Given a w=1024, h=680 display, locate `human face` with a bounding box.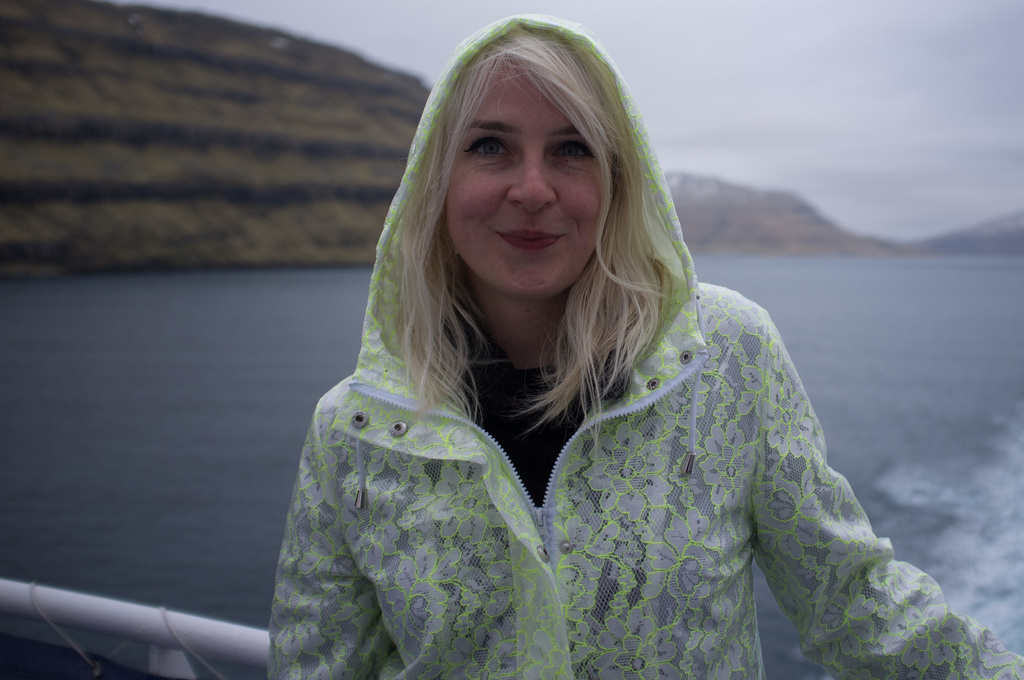
Located: region(433, 70, 626, 291).
